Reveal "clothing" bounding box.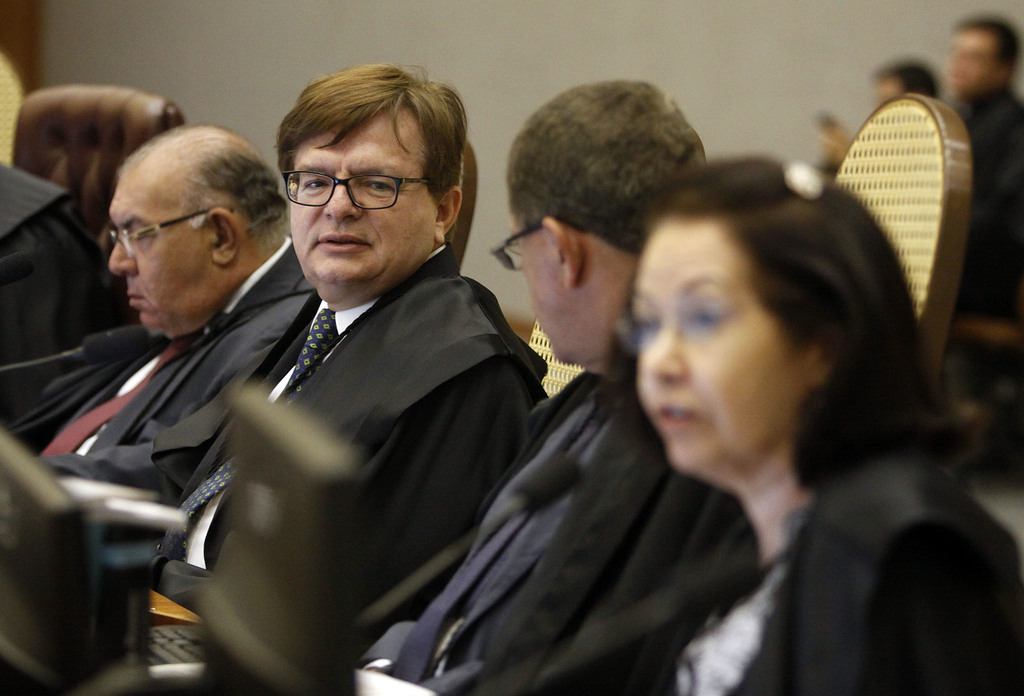
Revealed: left=387, top=357, right=682, bottom=695.
